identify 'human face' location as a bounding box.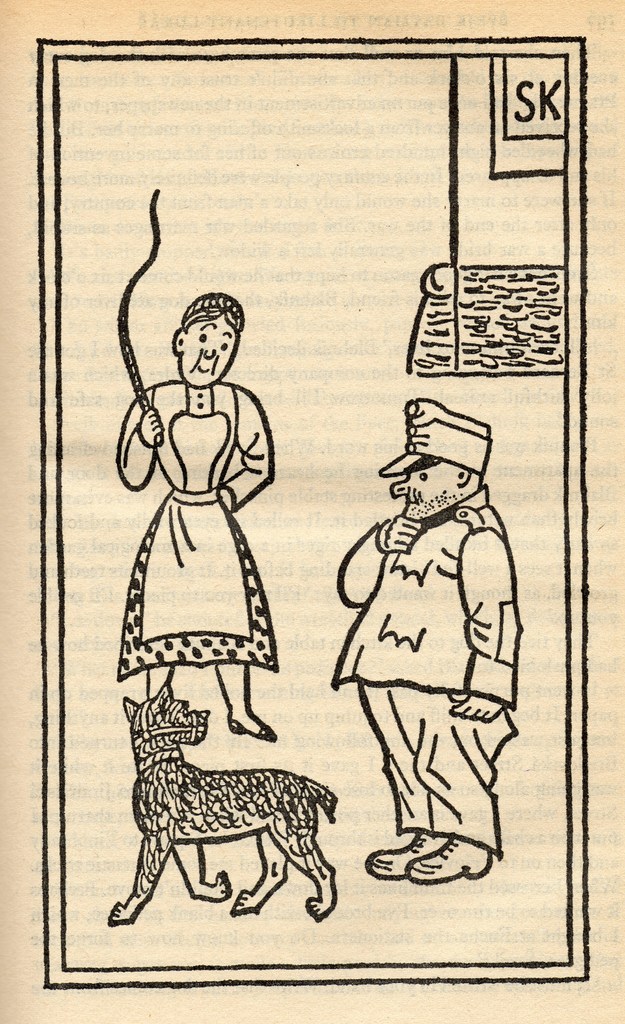
179,311,236,386.
